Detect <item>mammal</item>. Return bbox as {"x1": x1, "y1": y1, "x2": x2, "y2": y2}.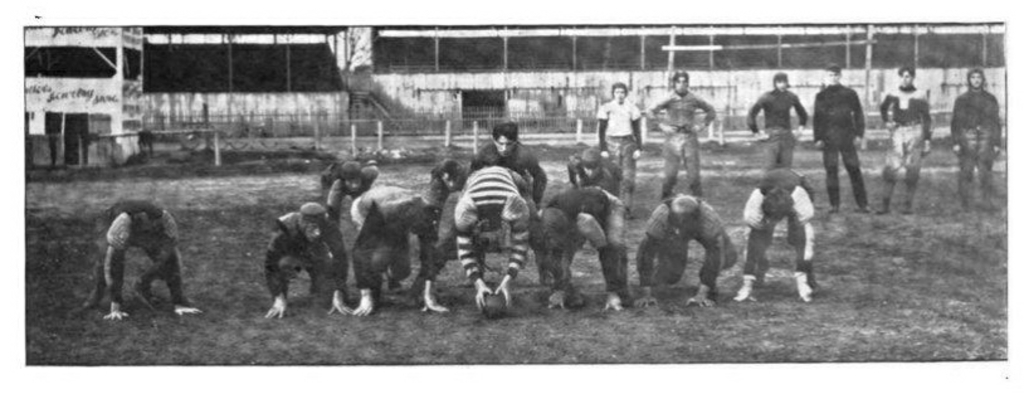
{"x1": 814, "y1": 63, "x2": 869, "y2": 214}.
